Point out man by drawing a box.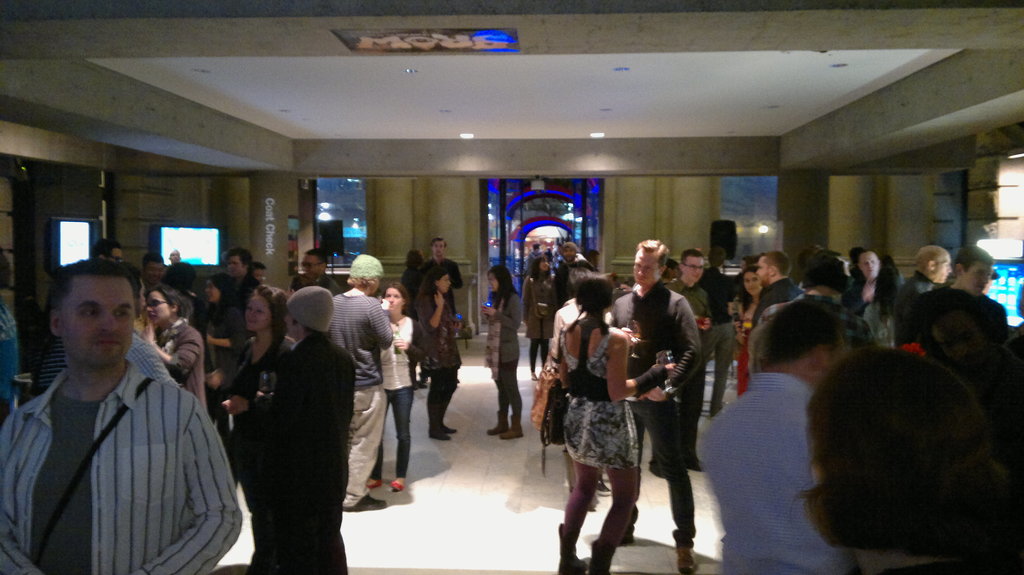
[left=138, top=252, right=170, bottom=293].
